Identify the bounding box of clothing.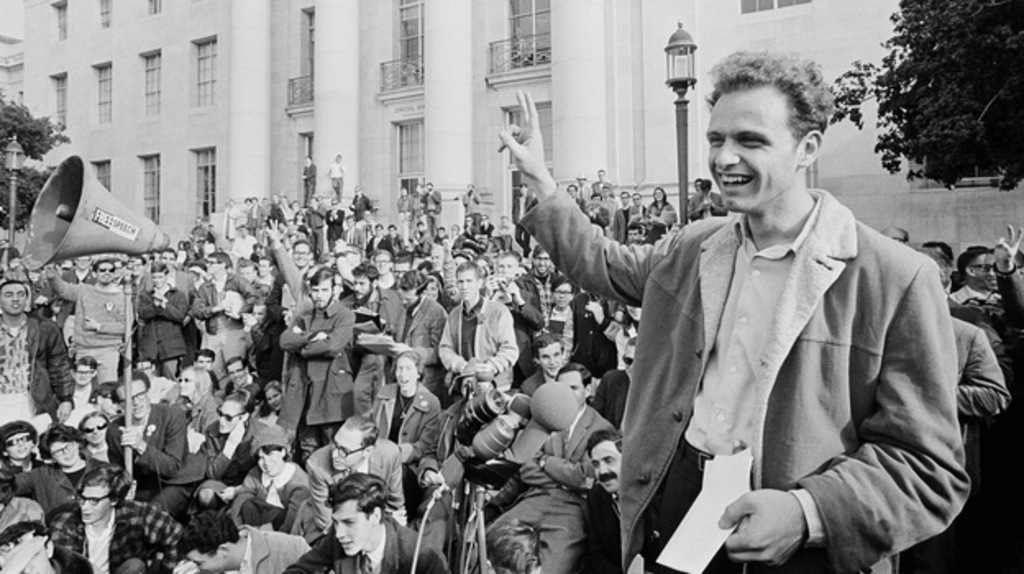
bbox(284, 517, 456, 571).
